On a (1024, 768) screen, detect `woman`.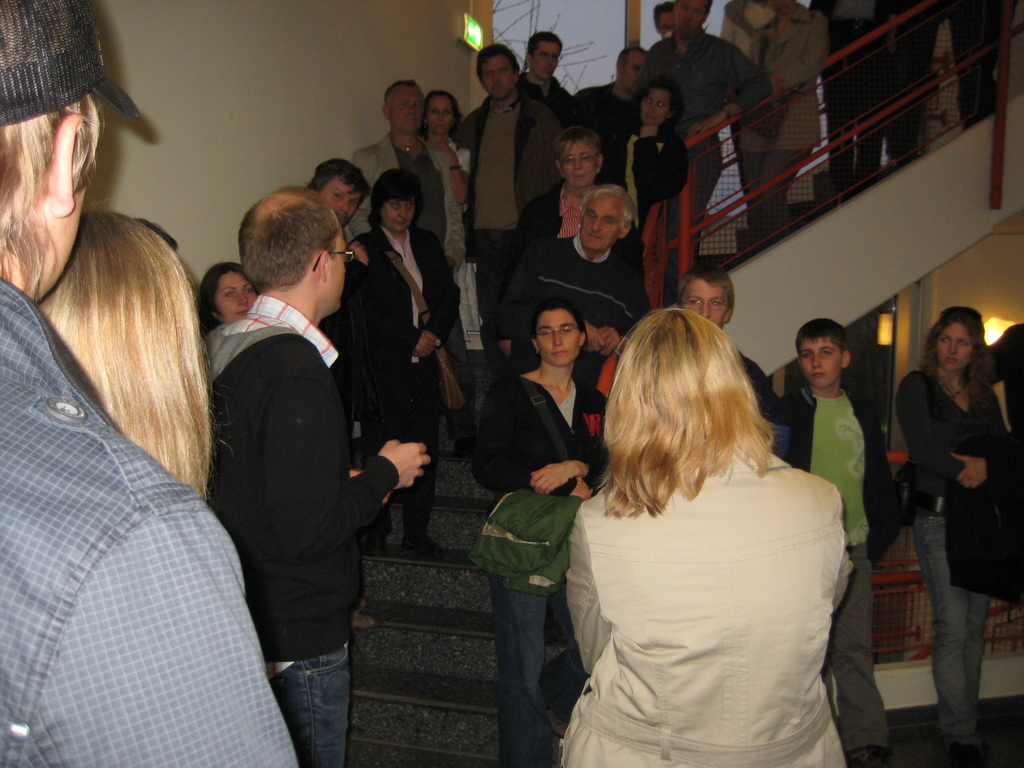
{"x1": 593, "y1": 79, "x2": 684, "y2": 267}.
